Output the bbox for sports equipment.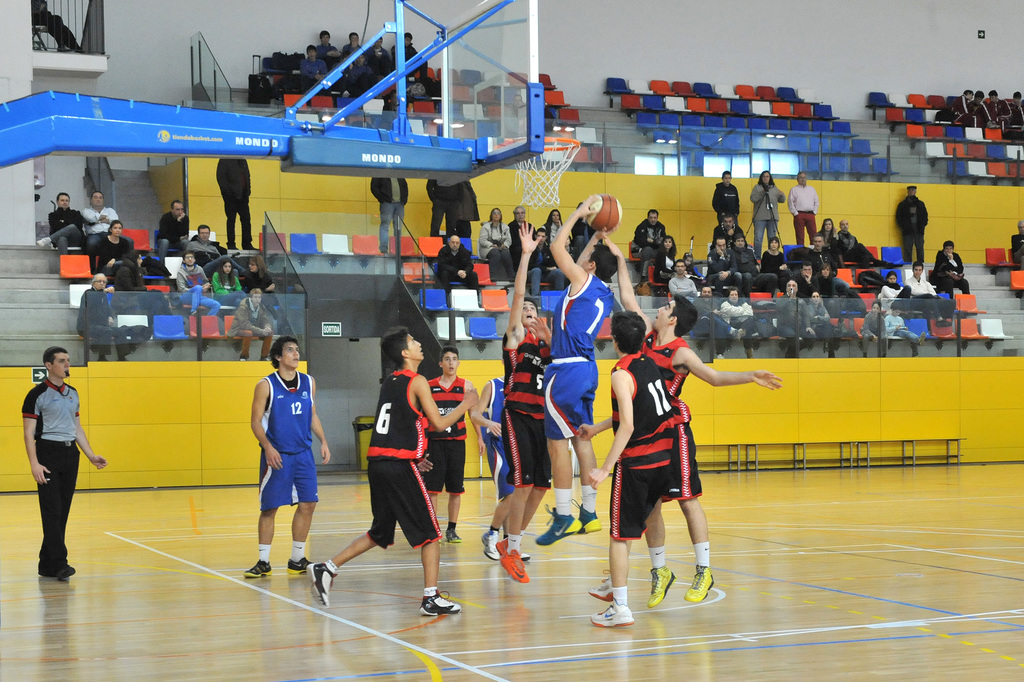
{"left": 307, "top": 561, "right": 337, "bottom": 604}.
